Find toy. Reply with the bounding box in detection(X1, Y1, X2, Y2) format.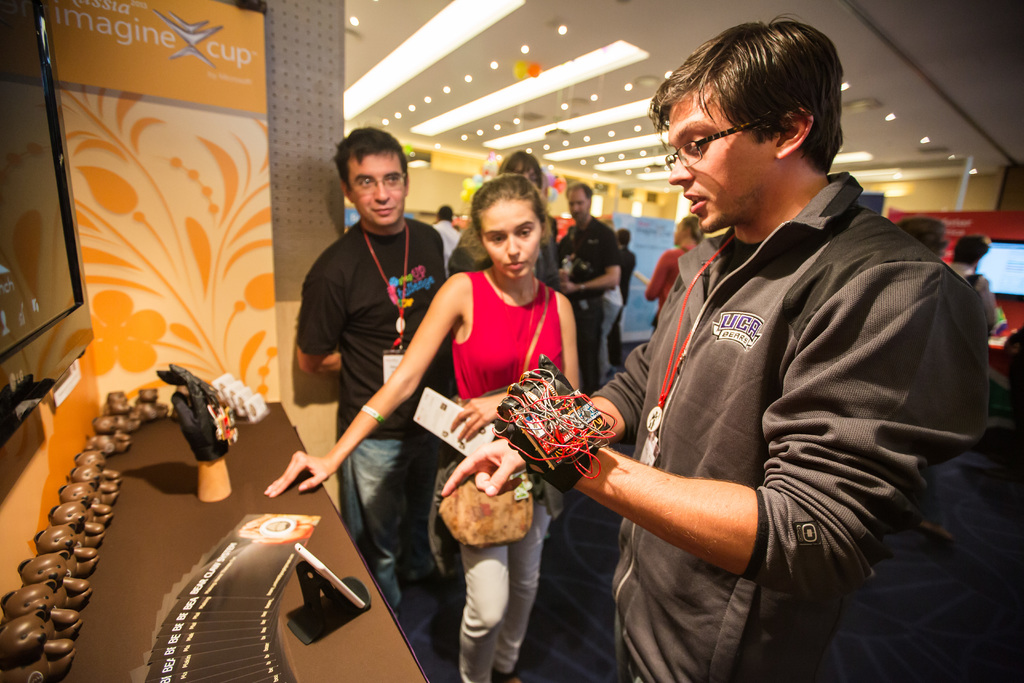
detection(84, 436, 113, 457).
